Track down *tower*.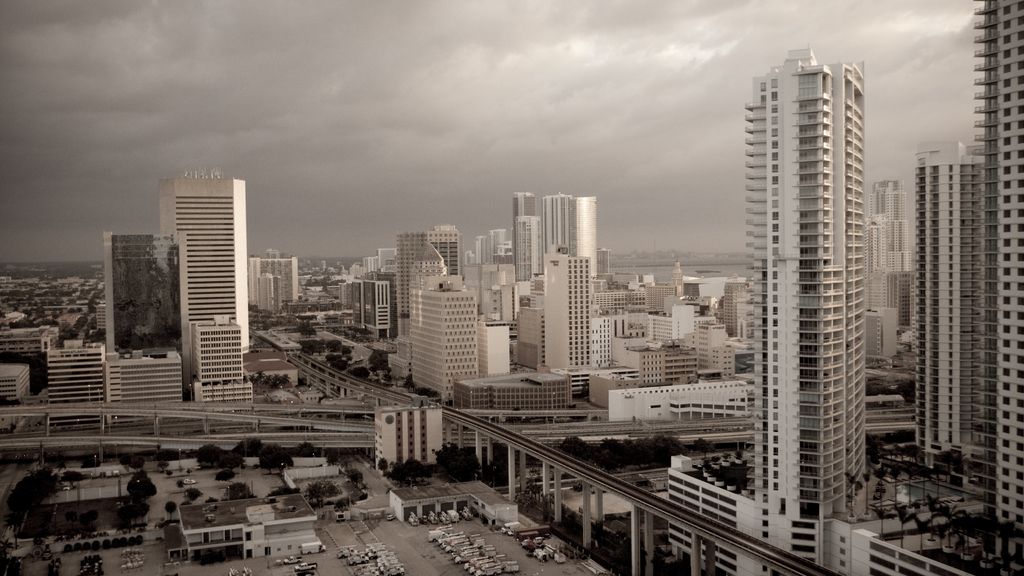
Tracked to [x1=593, y1=250, x2=755, y2=398].
